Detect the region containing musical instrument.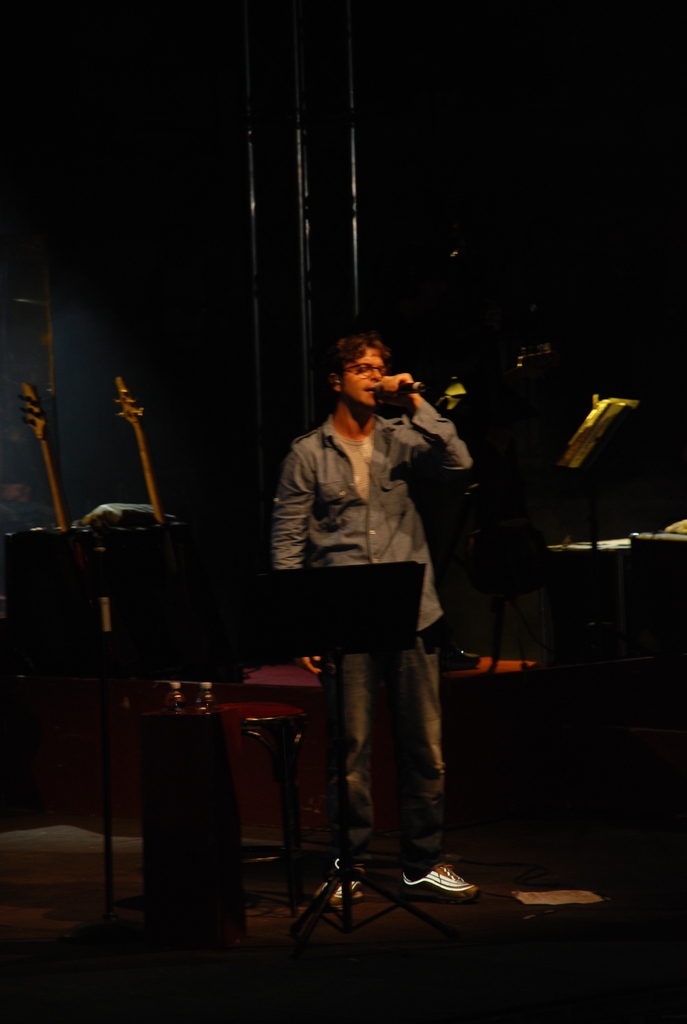
{"left": 108, "top": 384, "right": 175, "bottom": 540}.
